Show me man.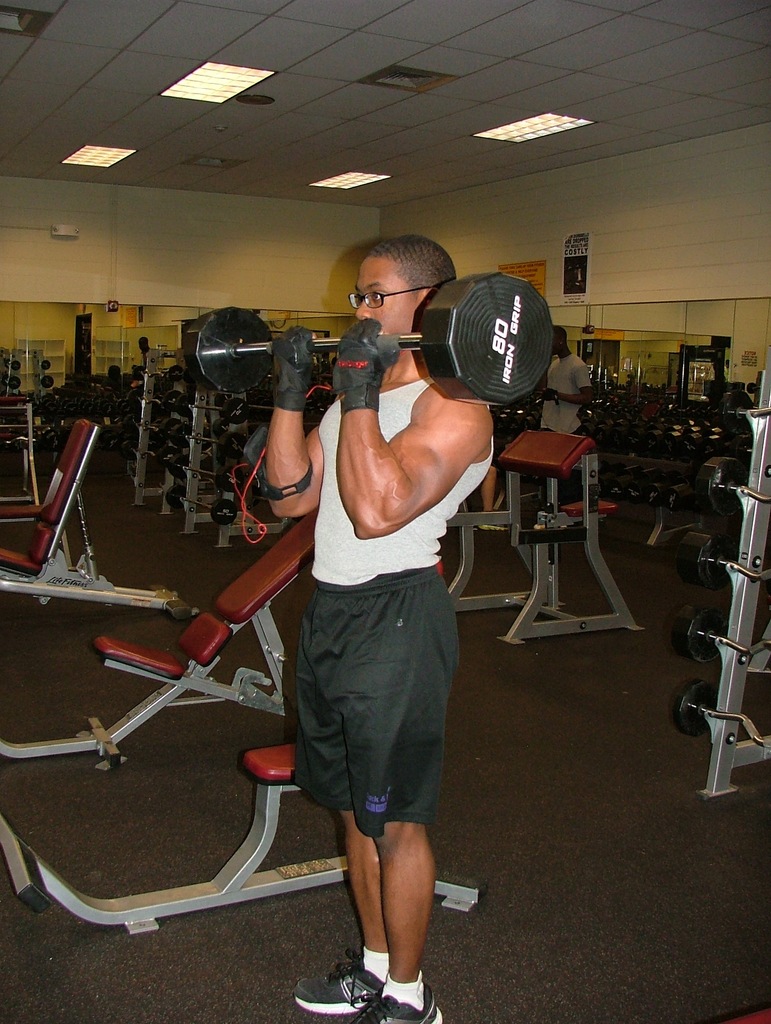
man is here: region(532, 321, 598, 436).
